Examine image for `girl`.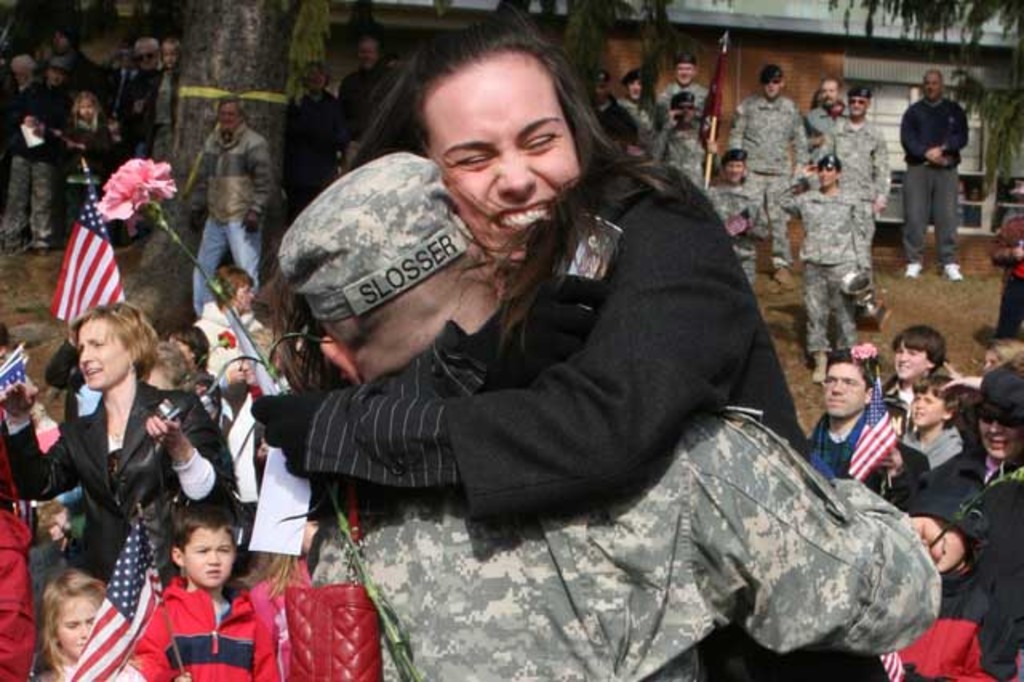
Examination result: locate(34, 568, 146, 680).
